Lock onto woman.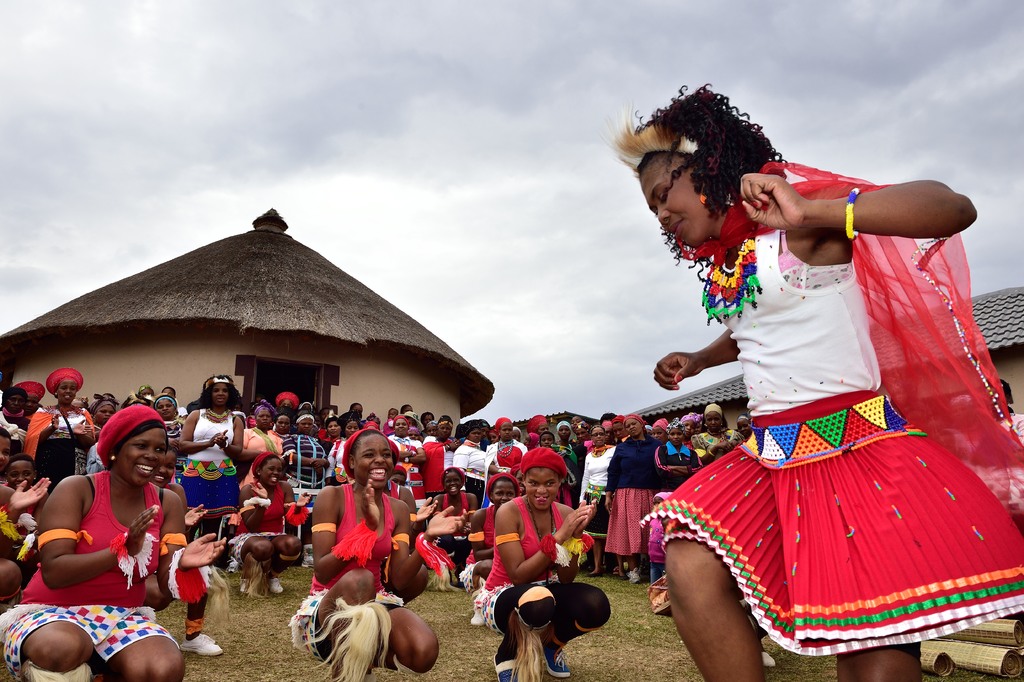
Locked: left=0, top=451, right=42, bottom=536.
